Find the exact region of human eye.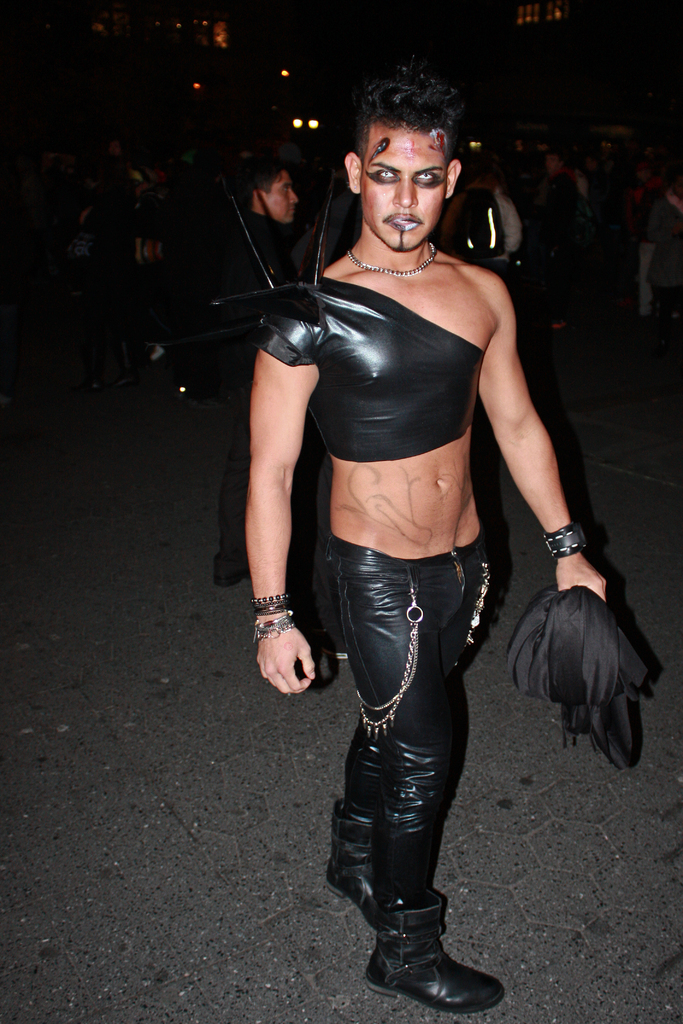
Exact region: (365, 167, 400, 182).
